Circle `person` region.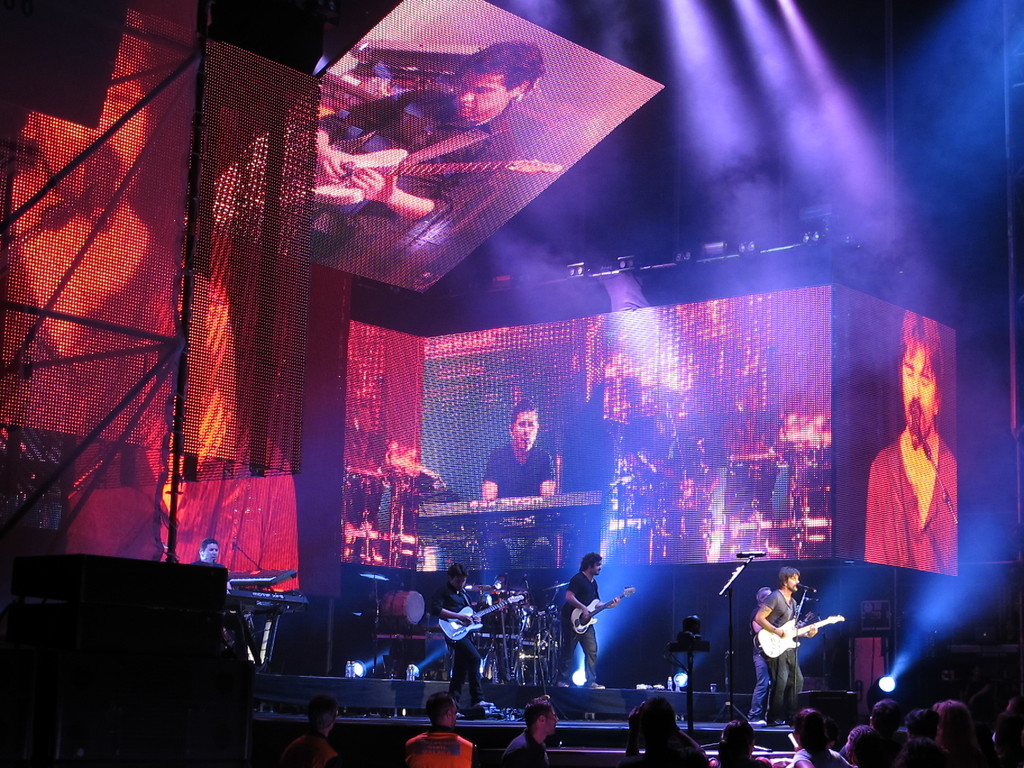
Region: (543,549,617,695).
